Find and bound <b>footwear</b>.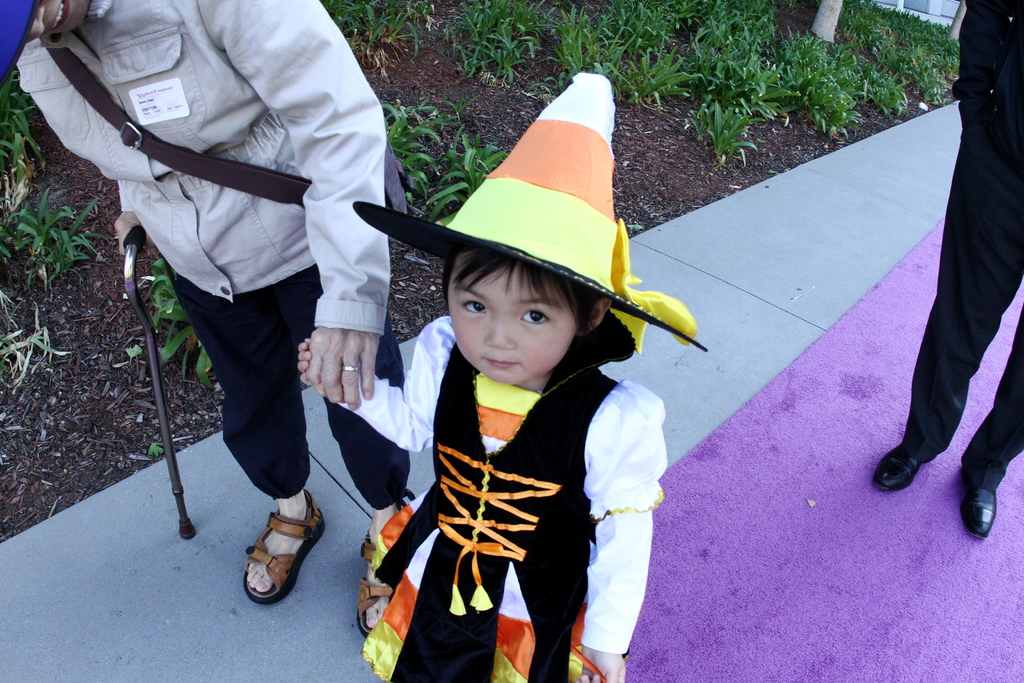
Bound: pyautogui.locateOnScreen(872, 445, 936, 495).
